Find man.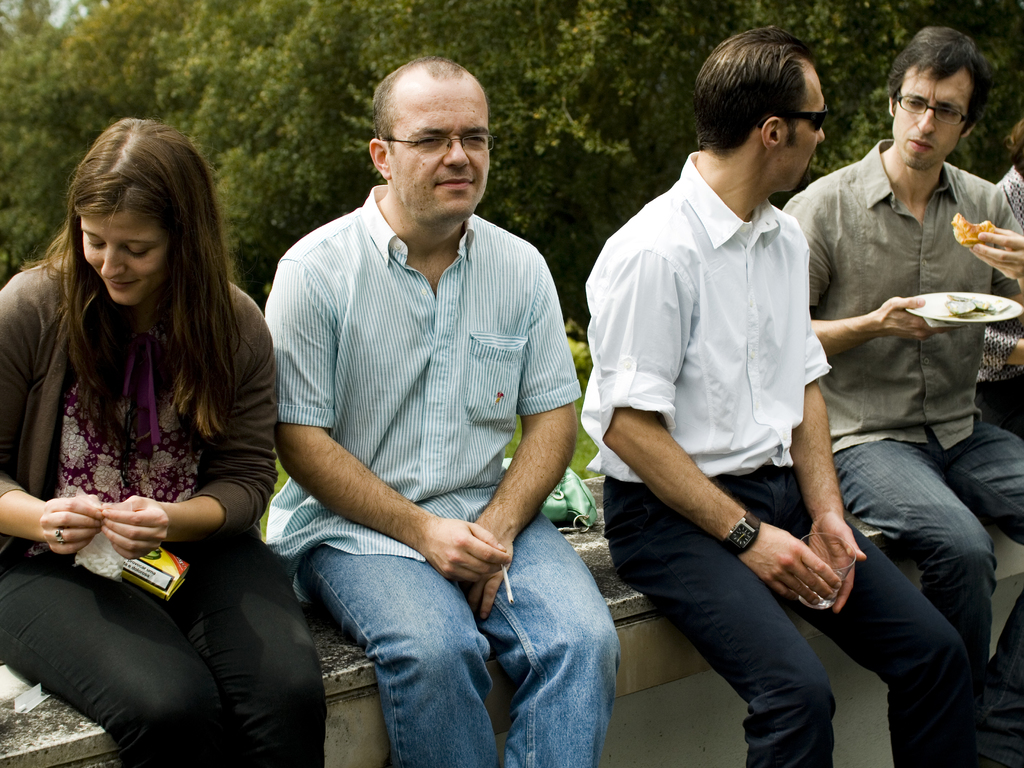
(left=578, top=20, right=976, bottom=767).
